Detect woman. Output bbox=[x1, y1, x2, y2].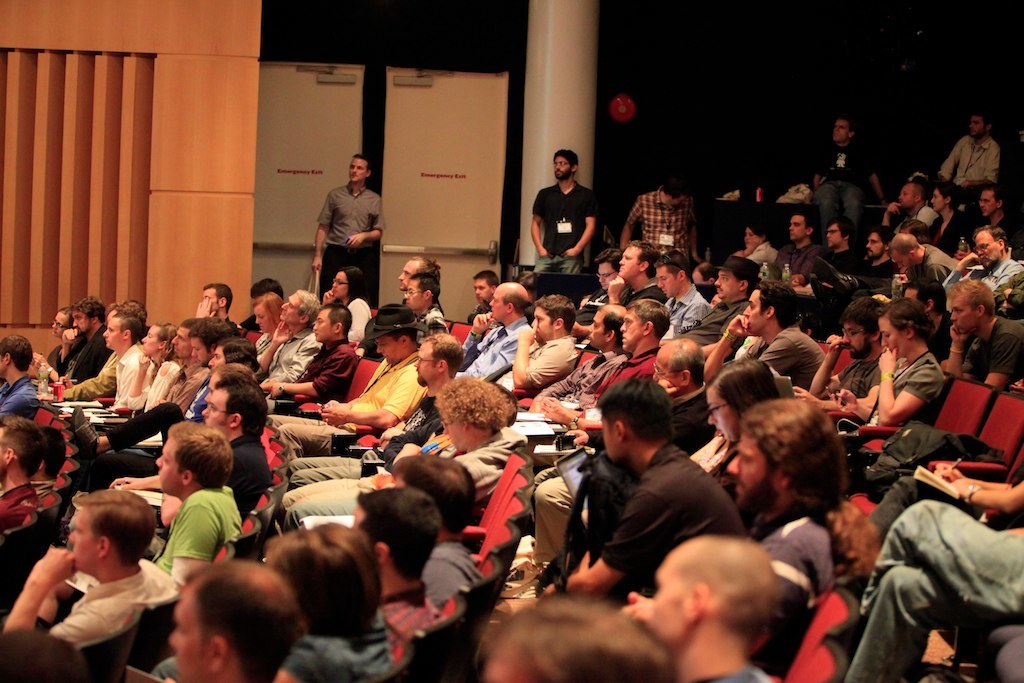
bbox=[249, 293, 287, 366].
